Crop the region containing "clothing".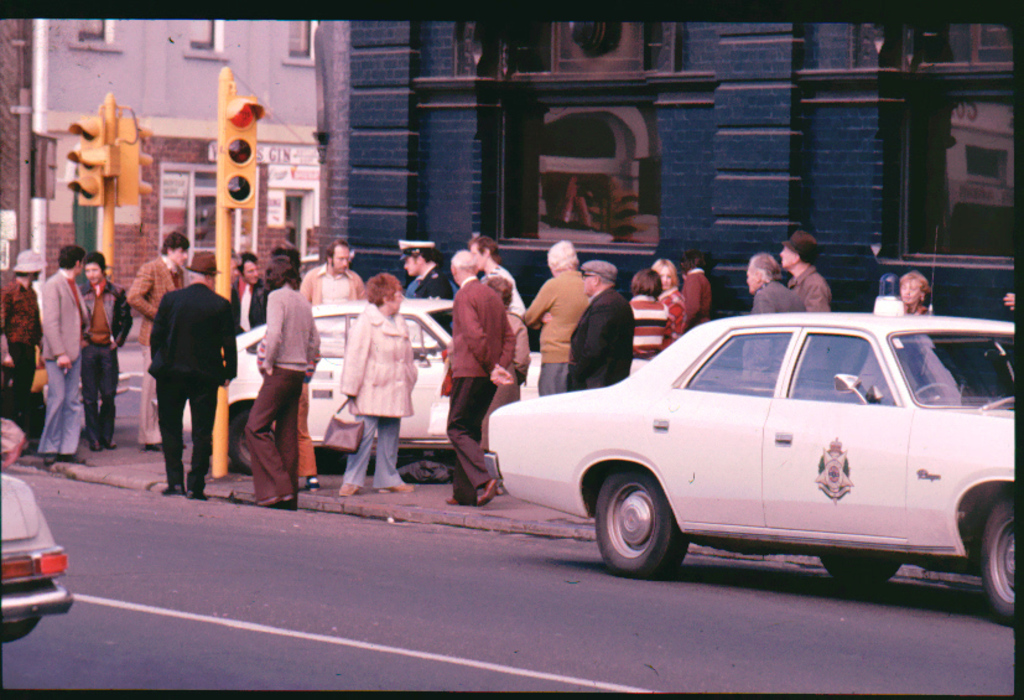
Crop region: select_region(733, 289, 826, 416).
